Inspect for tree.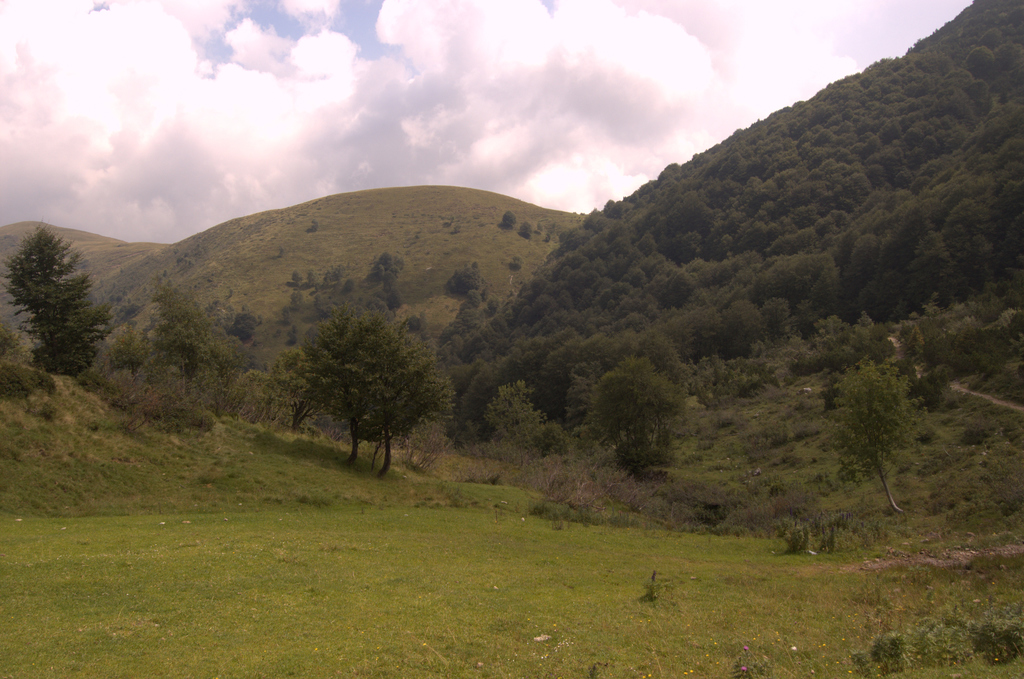
Inspection: x1=588, y1=346, x2=690, y2=487.
